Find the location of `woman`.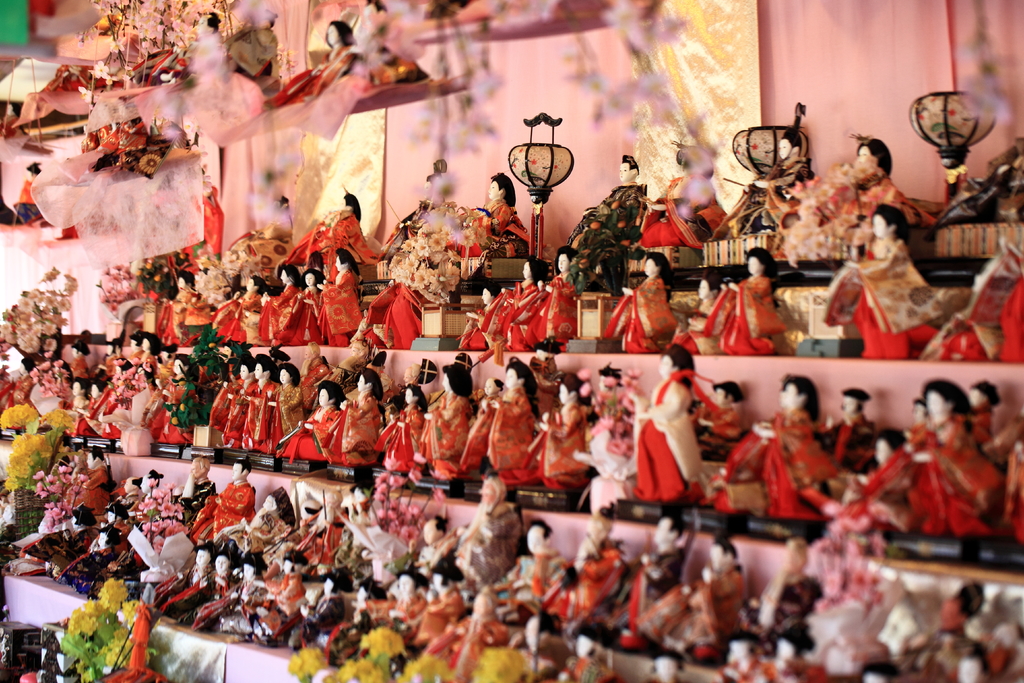
Location: pyautogui.locateOnScreen(782, 140, 934, 233).
